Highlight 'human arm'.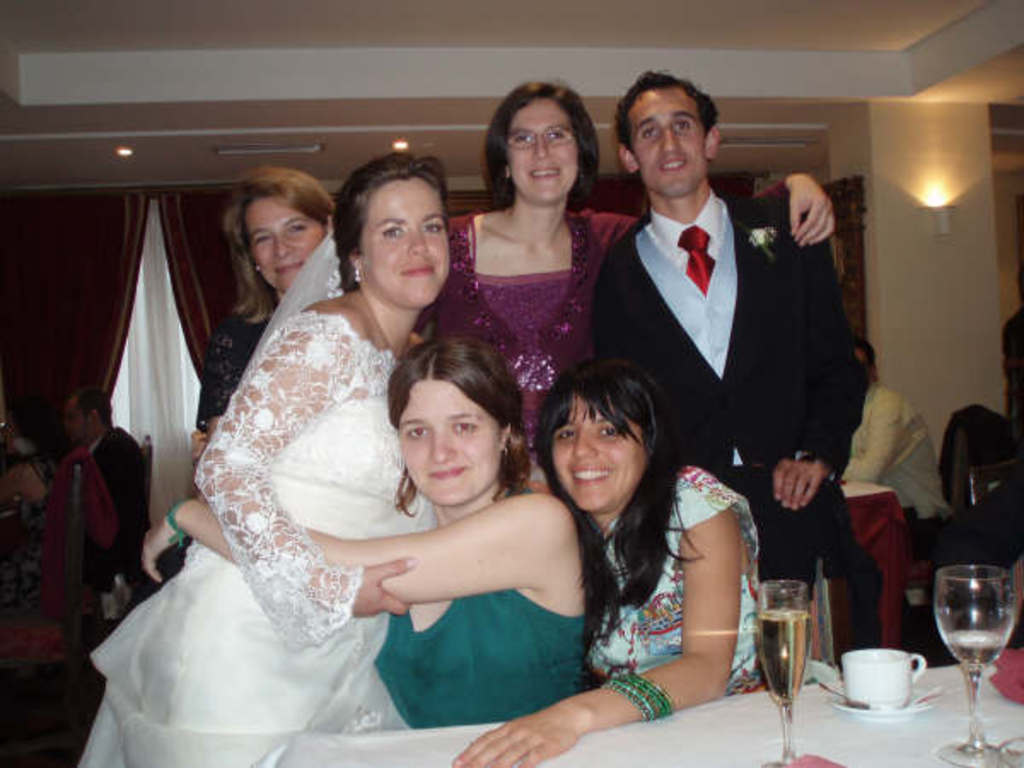
Highlighted region: bbox=(461, 507, 746, 766).
